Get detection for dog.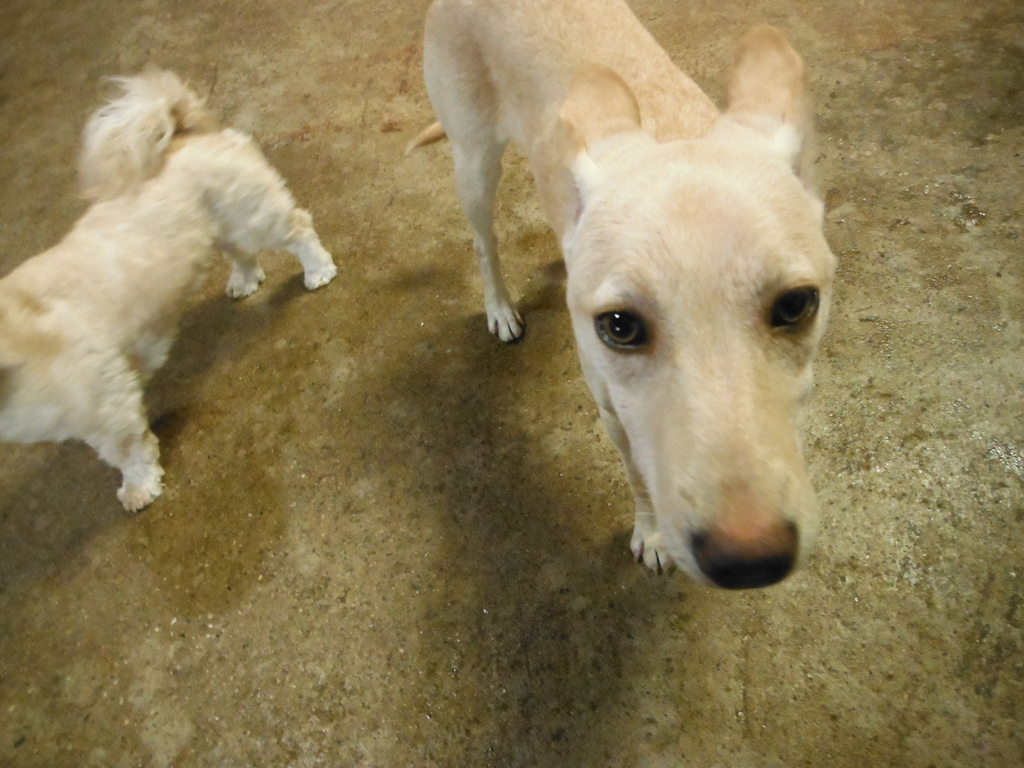
Detection: Rect(2, 56, 337, 518).
